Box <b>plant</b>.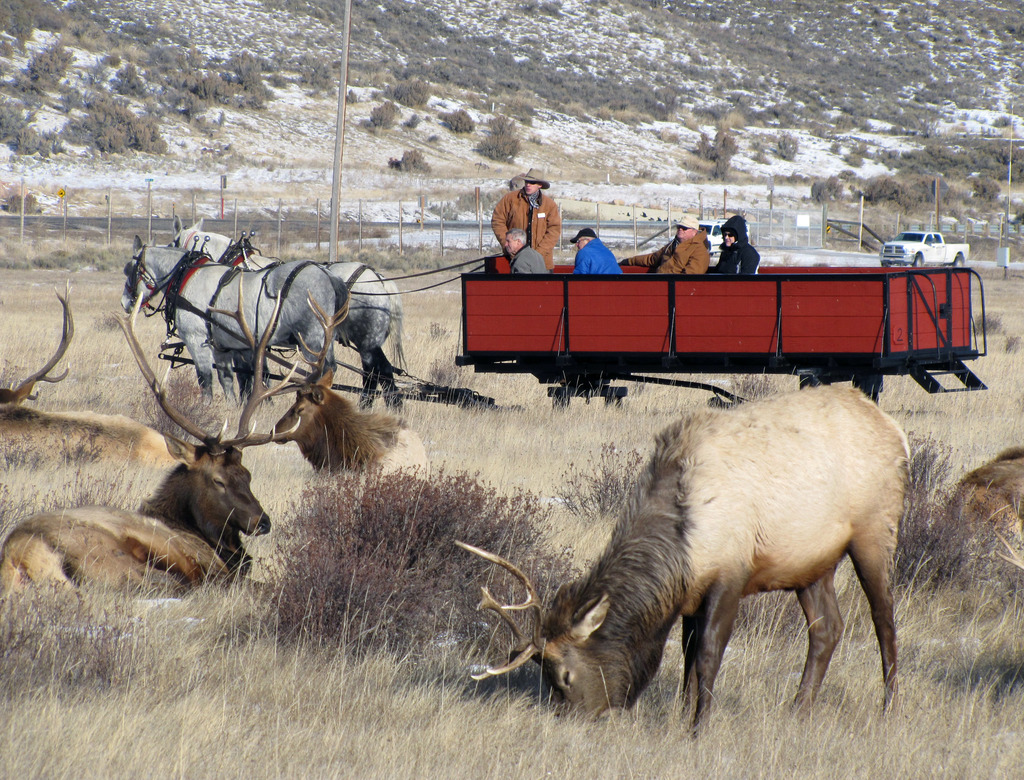
<bbox>248, 425, 593, 667</bbox>.
